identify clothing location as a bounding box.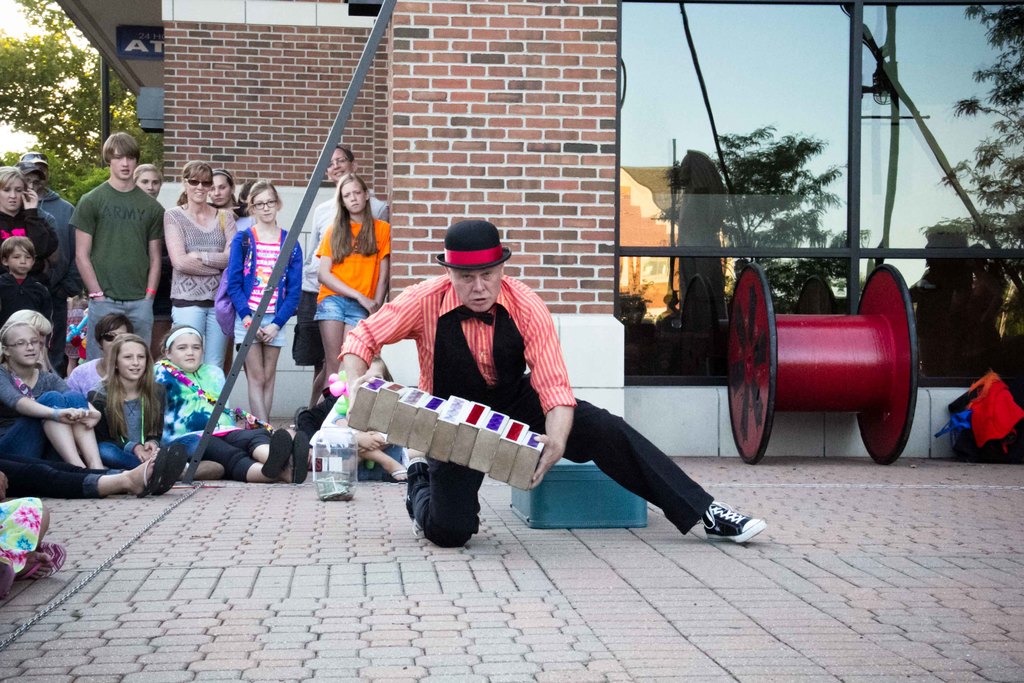
bbox=(0, 356, 79, 461).
